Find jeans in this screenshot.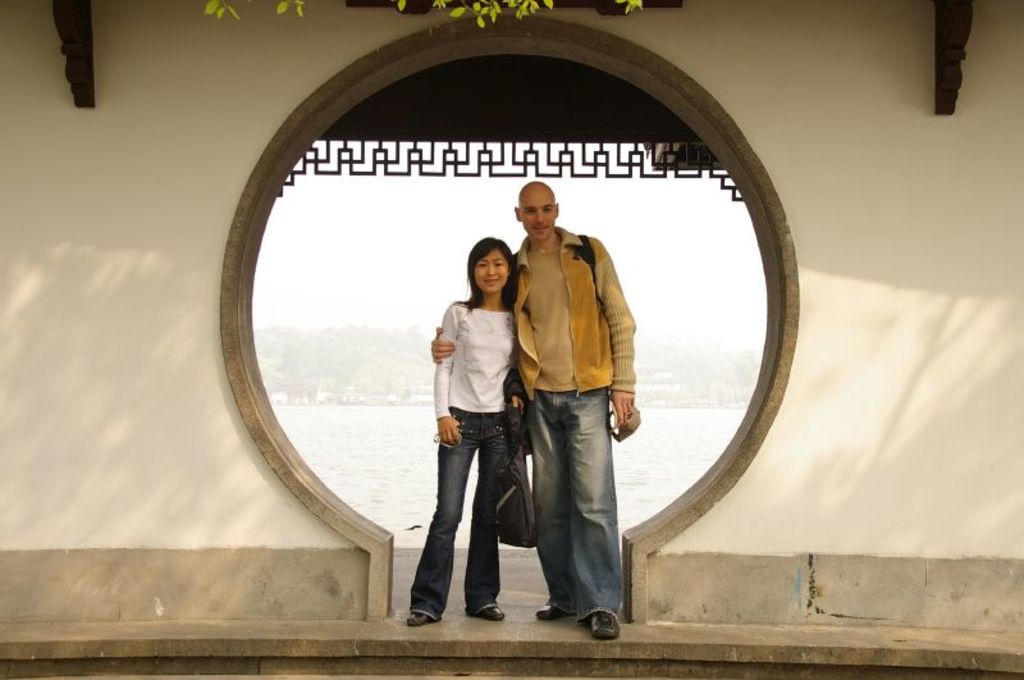
The bounding box for jeans is 410 403 530 622.
